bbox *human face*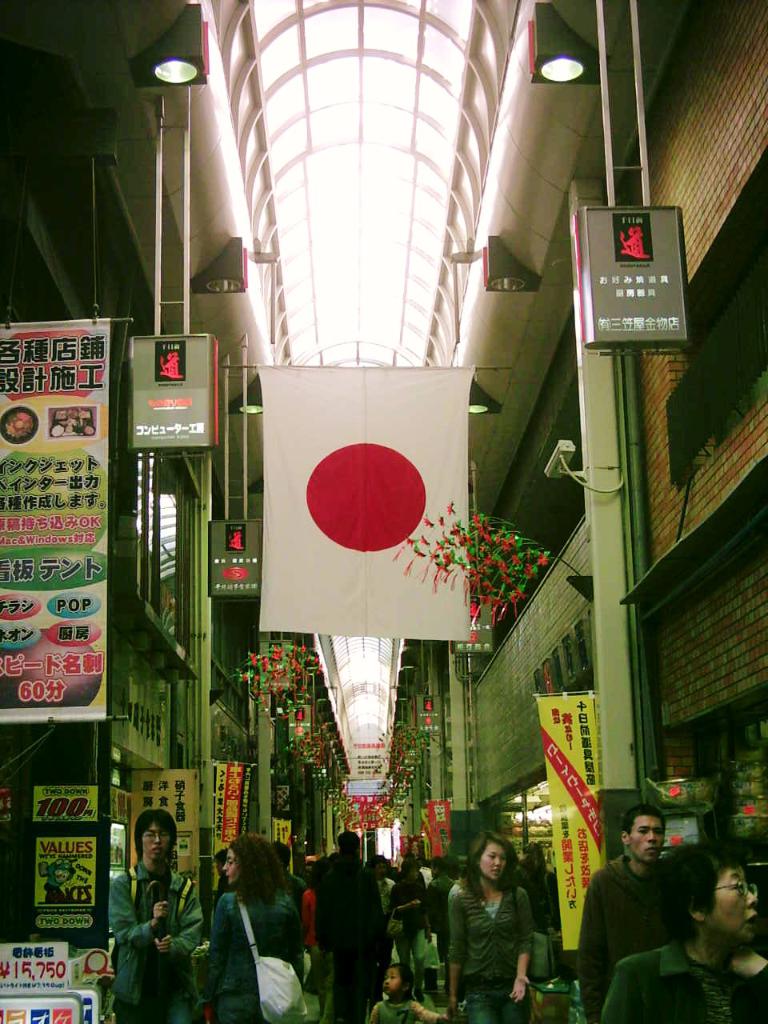
<bbox>481, 847, 503, 881</bbox>
